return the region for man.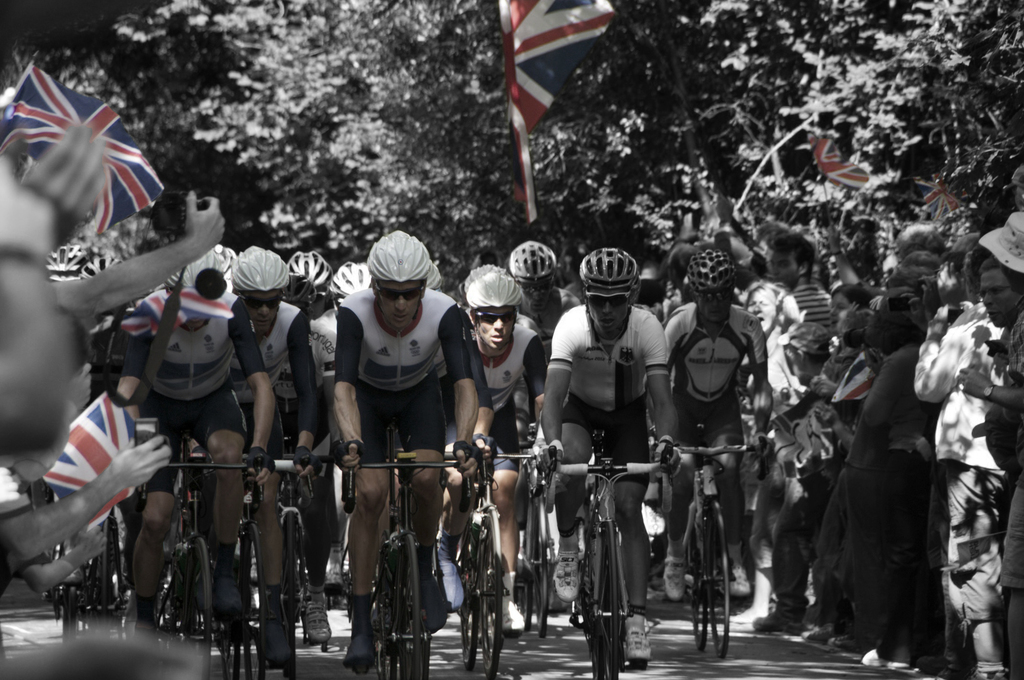
box(532, 247, 672, 659).
